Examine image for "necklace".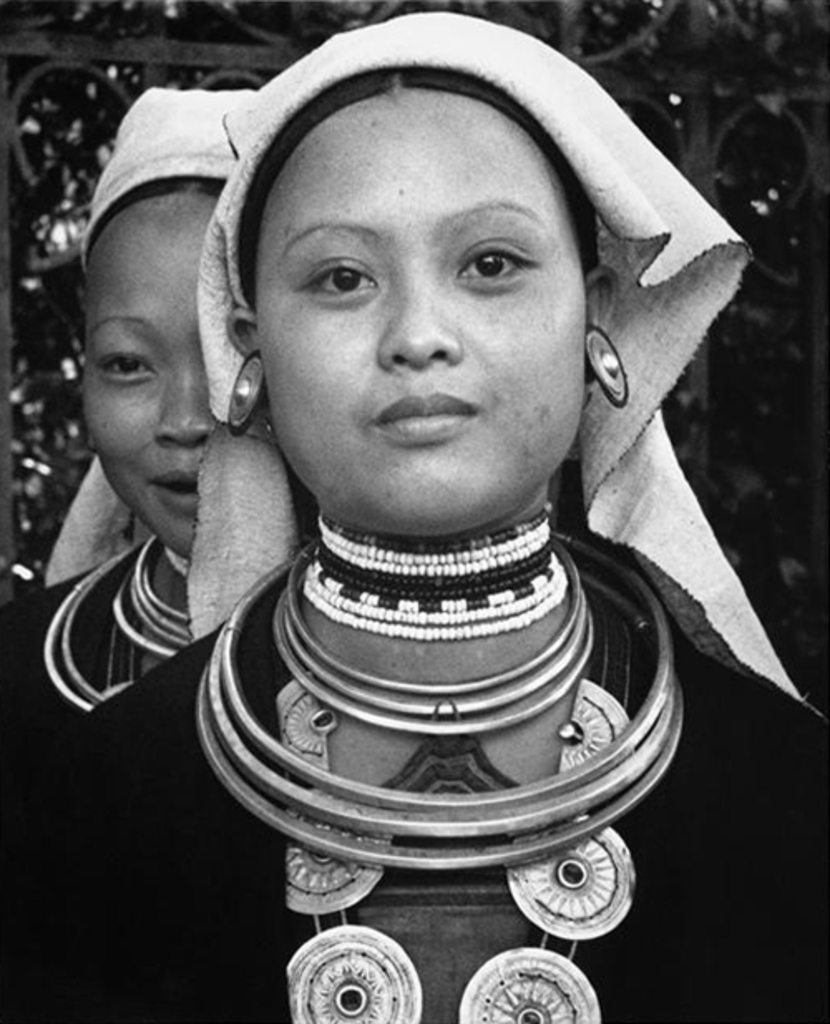
Examination result: bbox=(290, 619, 636, 1021).
